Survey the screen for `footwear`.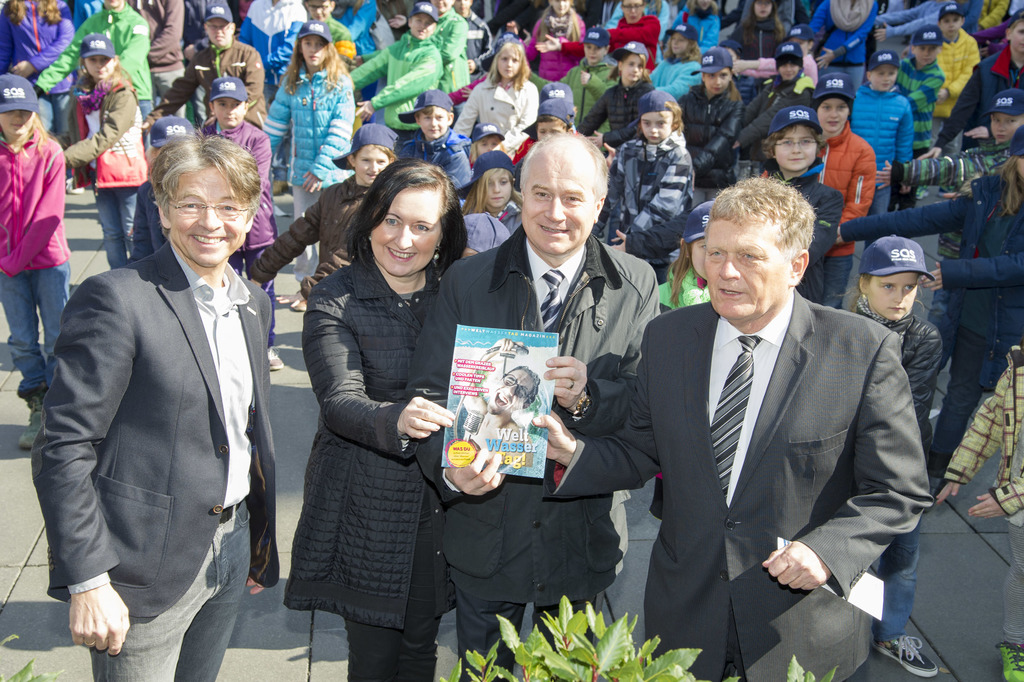
Survey found: BBox(63, 178, 85, 196).
